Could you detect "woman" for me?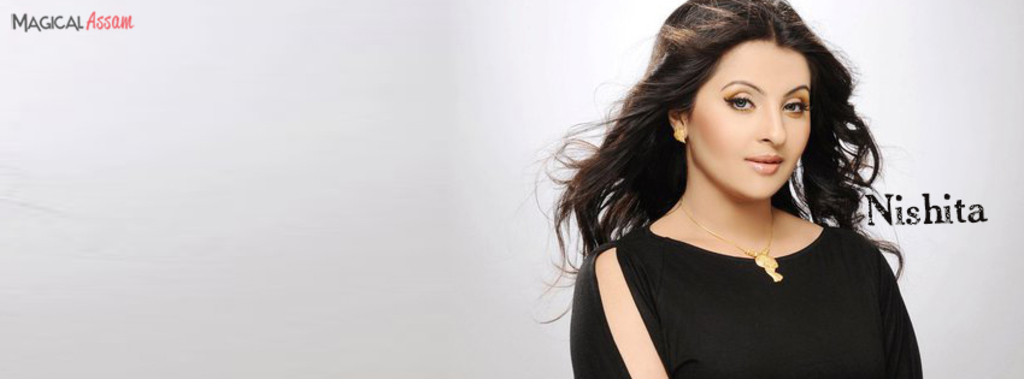
Detection result: BBox(523, 1, 941, 378).
